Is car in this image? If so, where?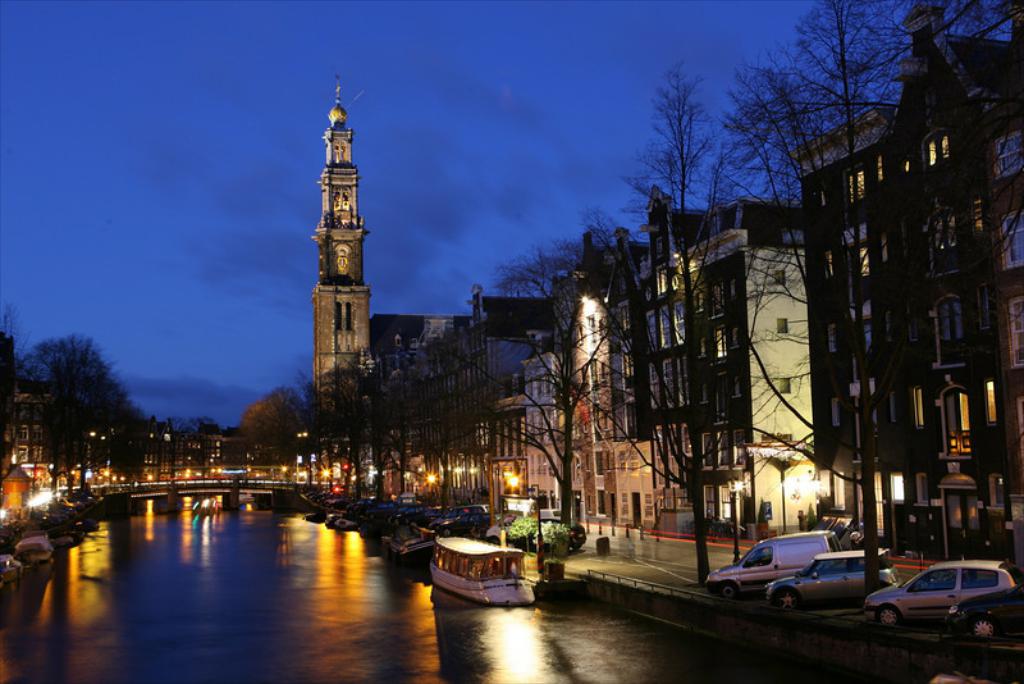
Yes, at <box>708,530,838,593</box>.
